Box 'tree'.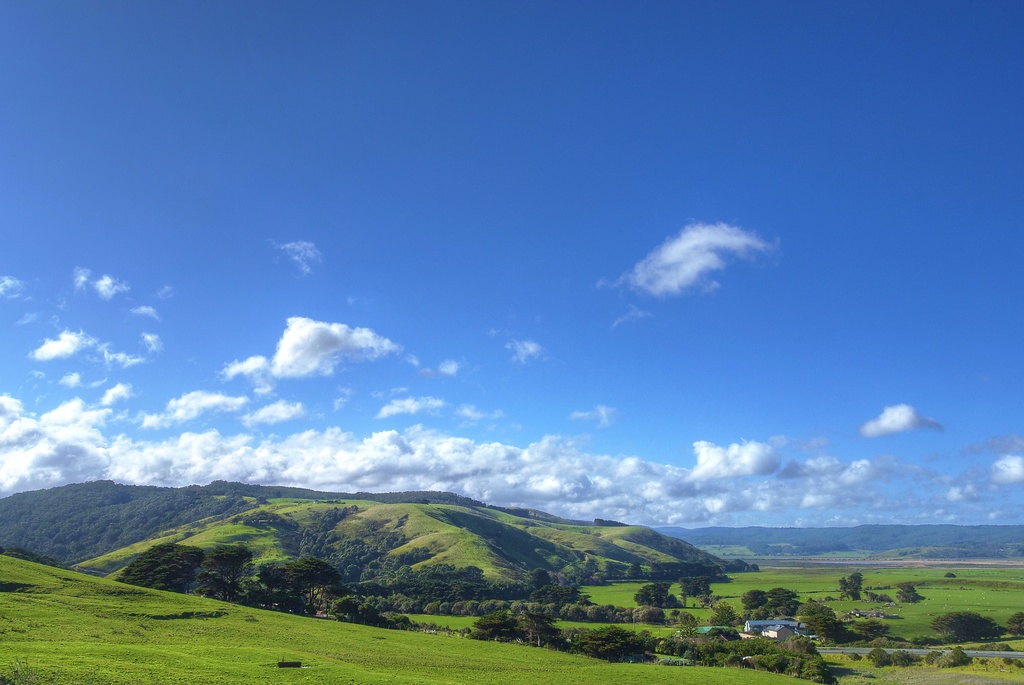
(568,628,650,662).
